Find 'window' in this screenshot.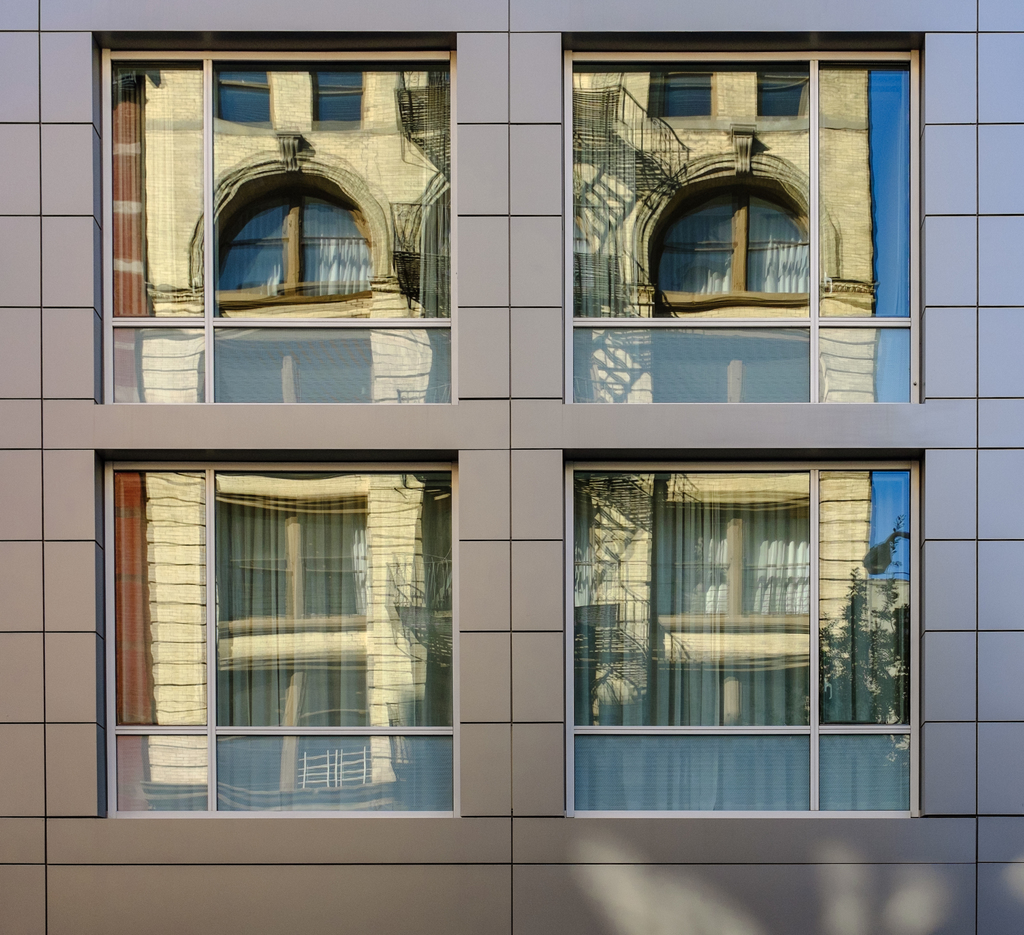
The bounding box for 'window' is [x1=108, y1=462, x2=455, y2=820].
